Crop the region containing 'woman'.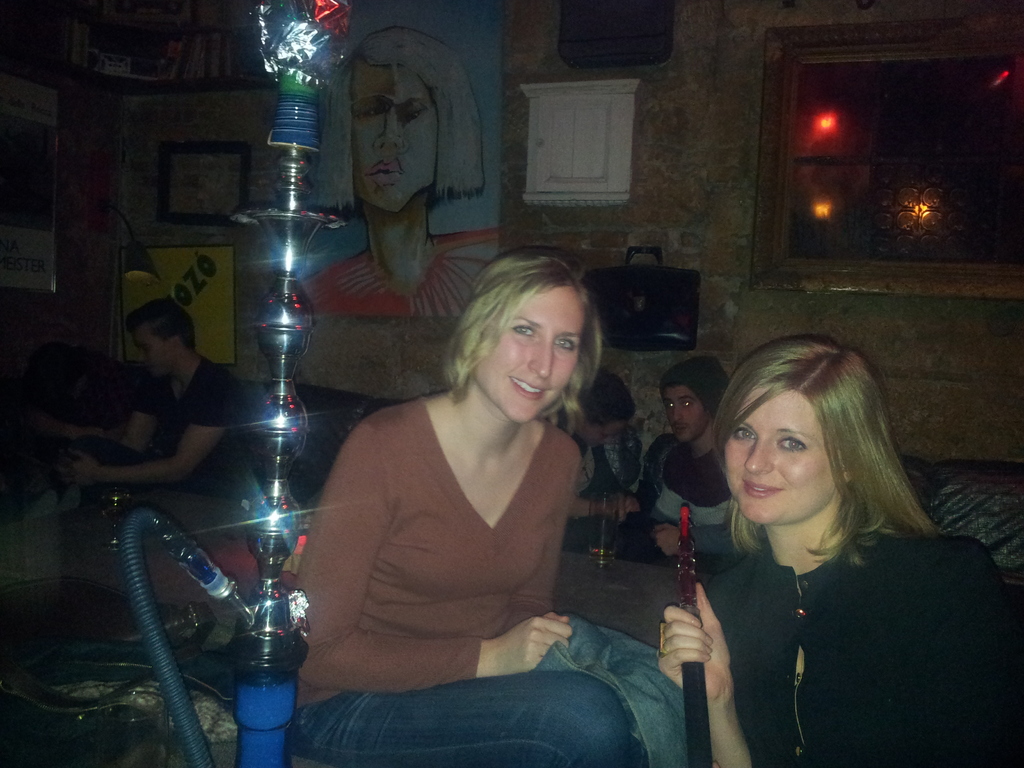
Crop region: bbox=[655, 315, 1023, 767].
